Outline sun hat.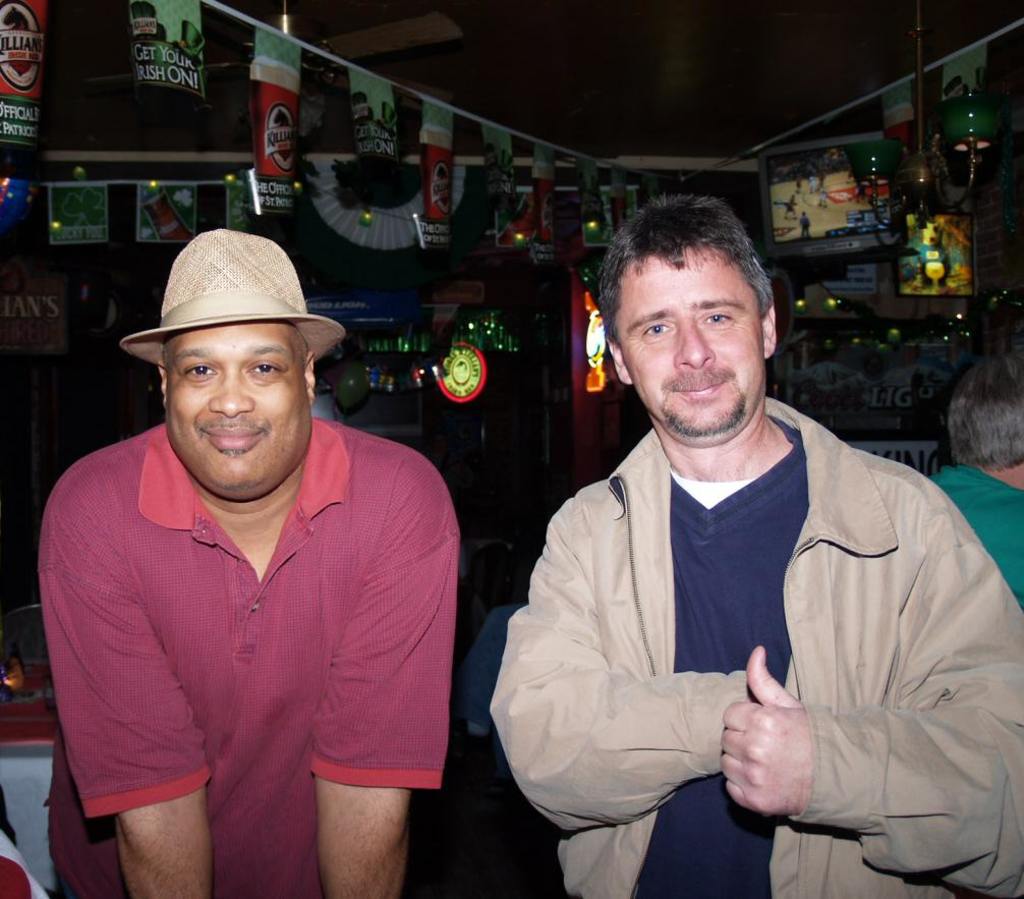
Outline: Rect(124, 229, 341, 361).
